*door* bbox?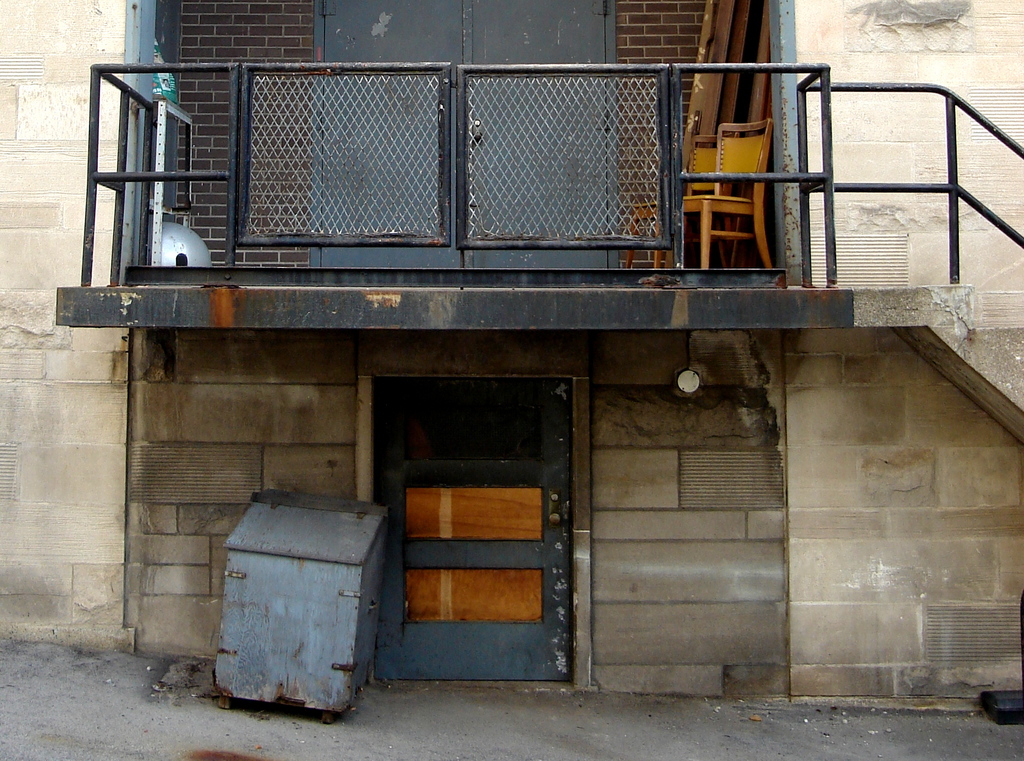
(x1=315, y1=0, x2=614, y2=271)
